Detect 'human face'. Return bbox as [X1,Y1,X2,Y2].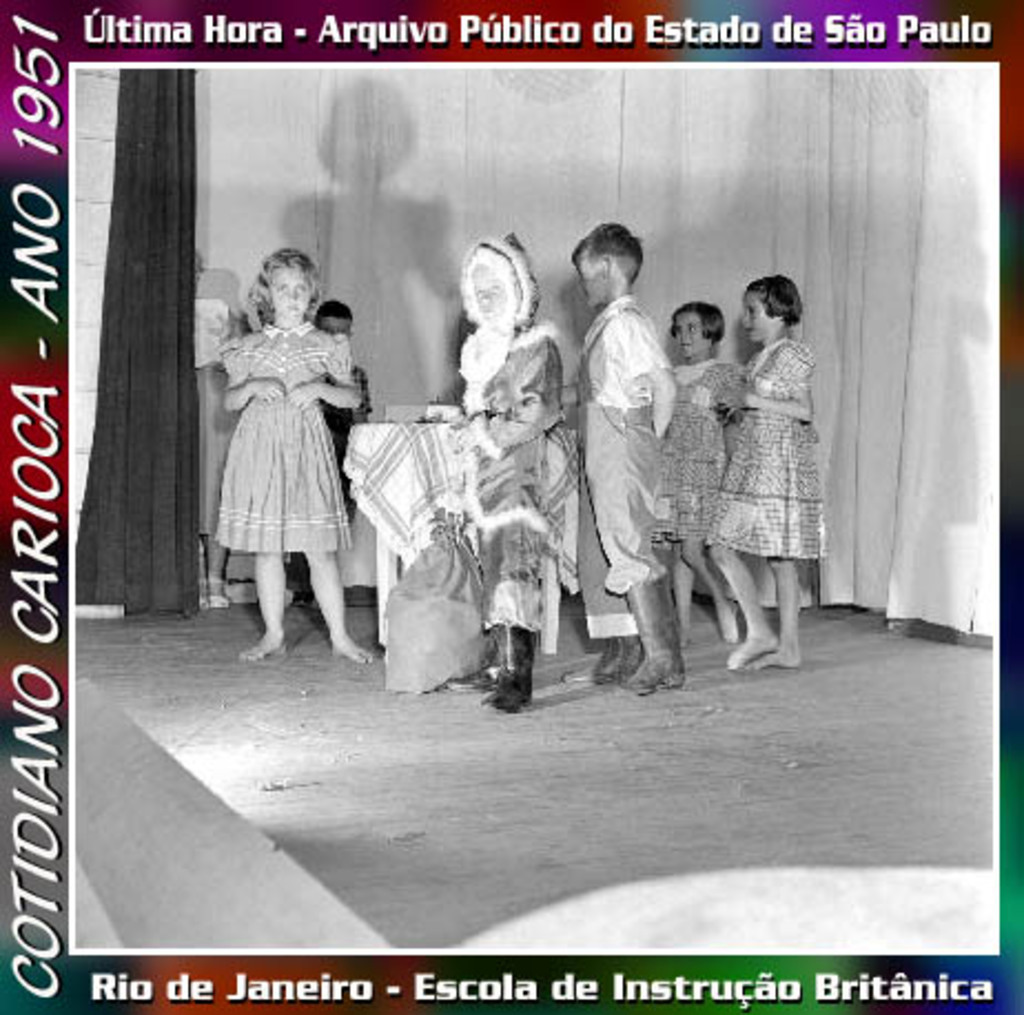
[268,266,313,319].
